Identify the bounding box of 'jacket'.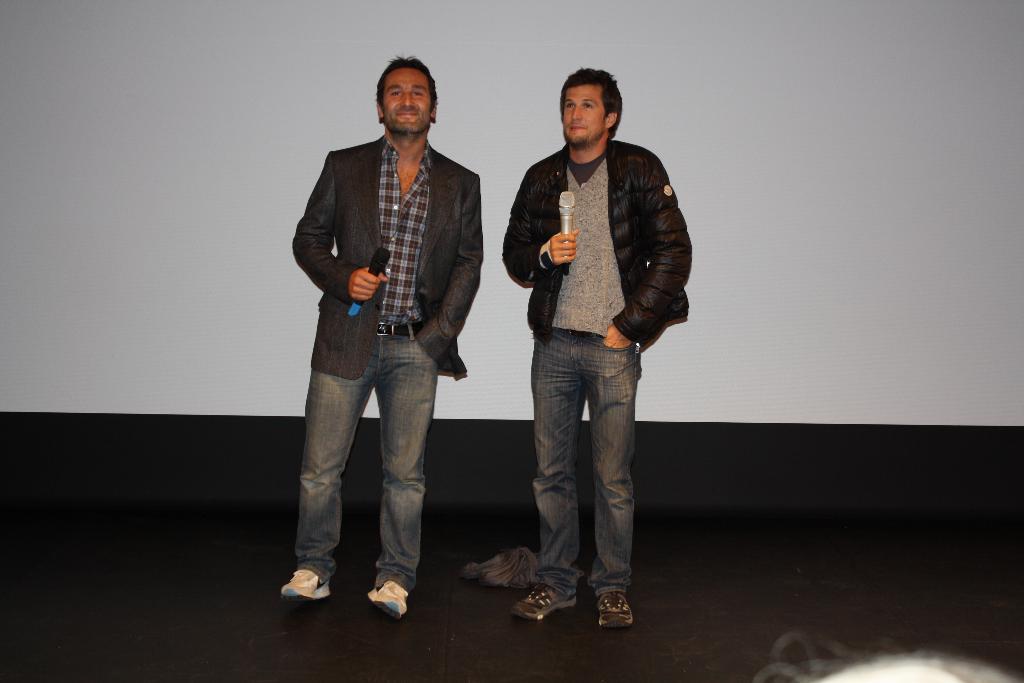
bbox=[509, 108, 692, 343].
